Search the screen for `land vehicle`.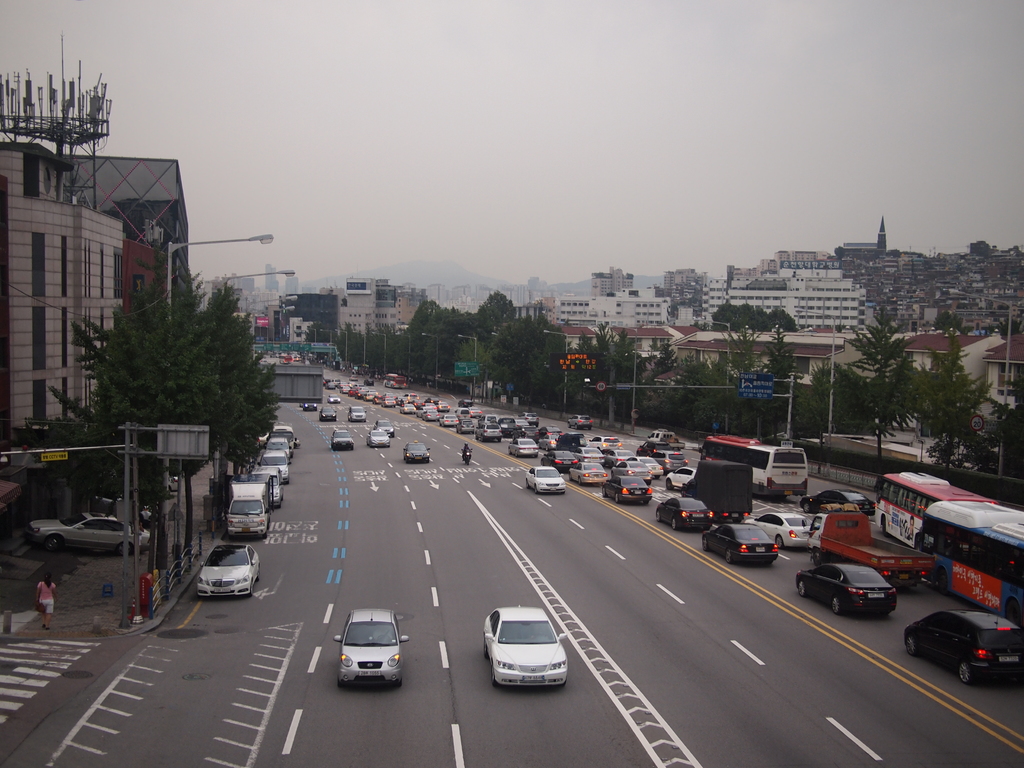
Found at 484 602 563 685.
